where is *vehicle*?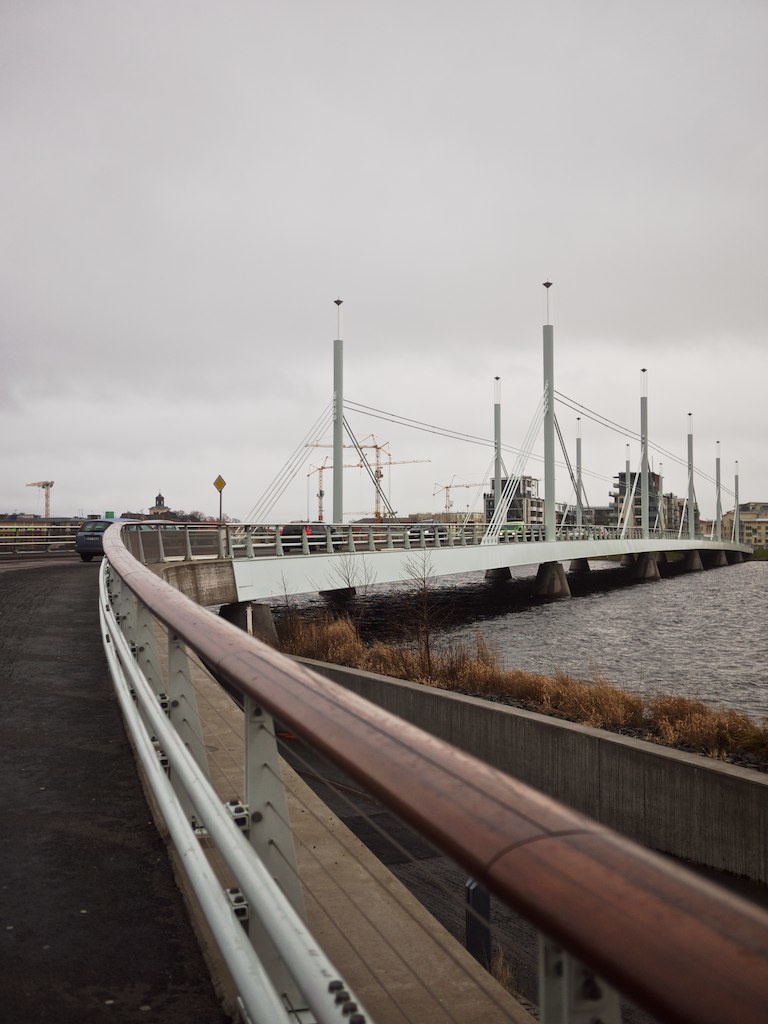
276, 521, 341, 551.
